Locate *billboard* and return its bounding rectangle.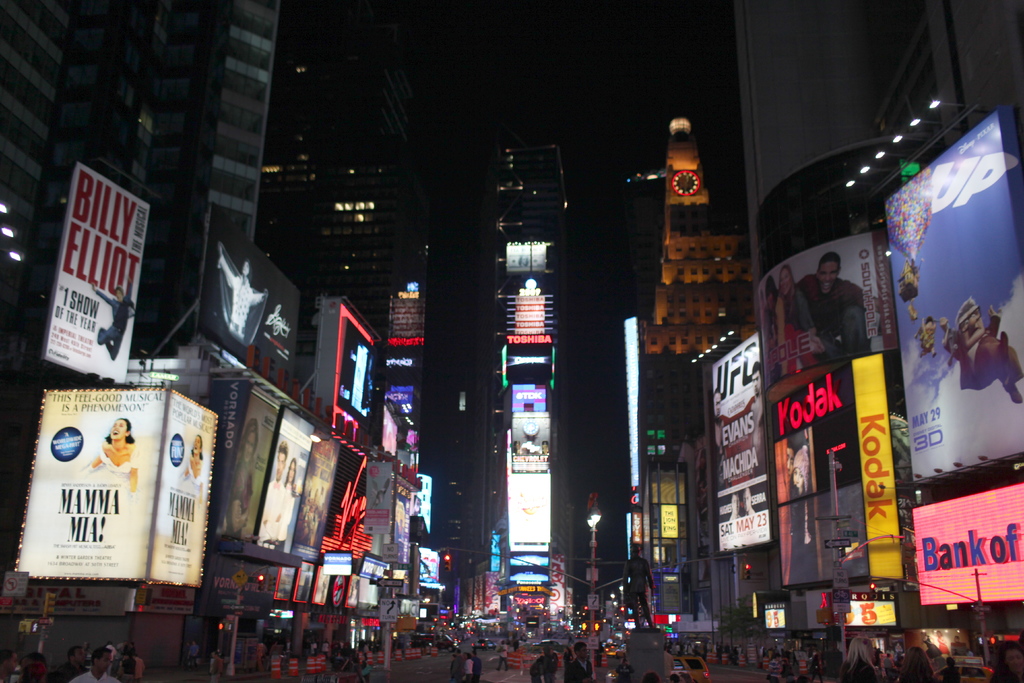
x1=256, y1=404, x2=317, y2=555.
